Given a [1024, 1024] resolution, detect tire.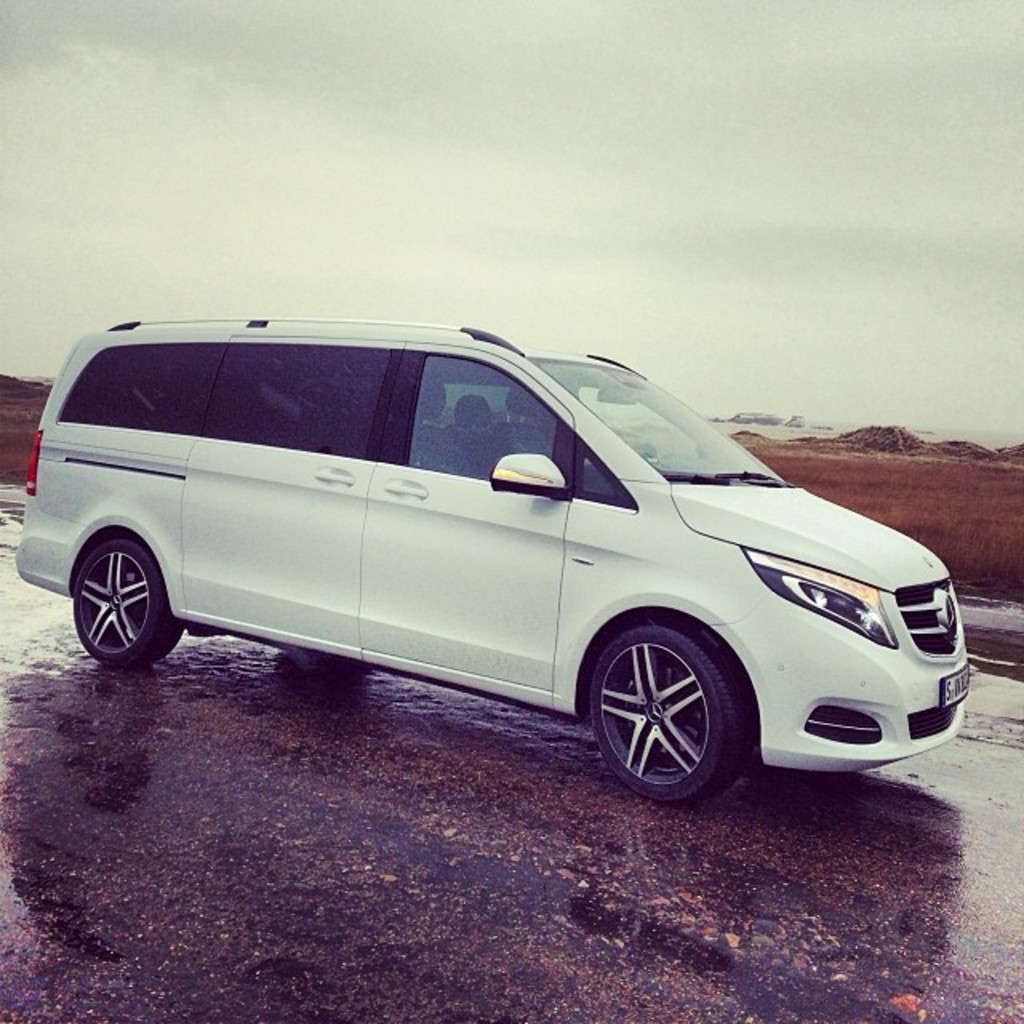
64/530/189/670.
